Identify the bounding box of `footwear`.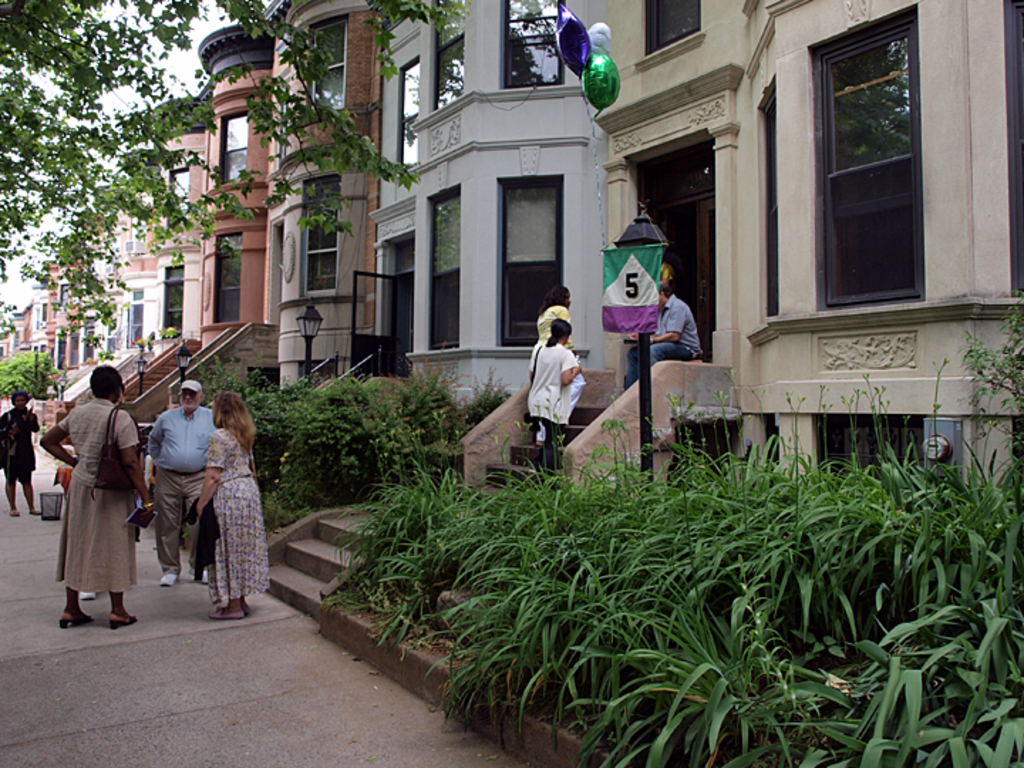
BBox(80, 586, 100, 600).
